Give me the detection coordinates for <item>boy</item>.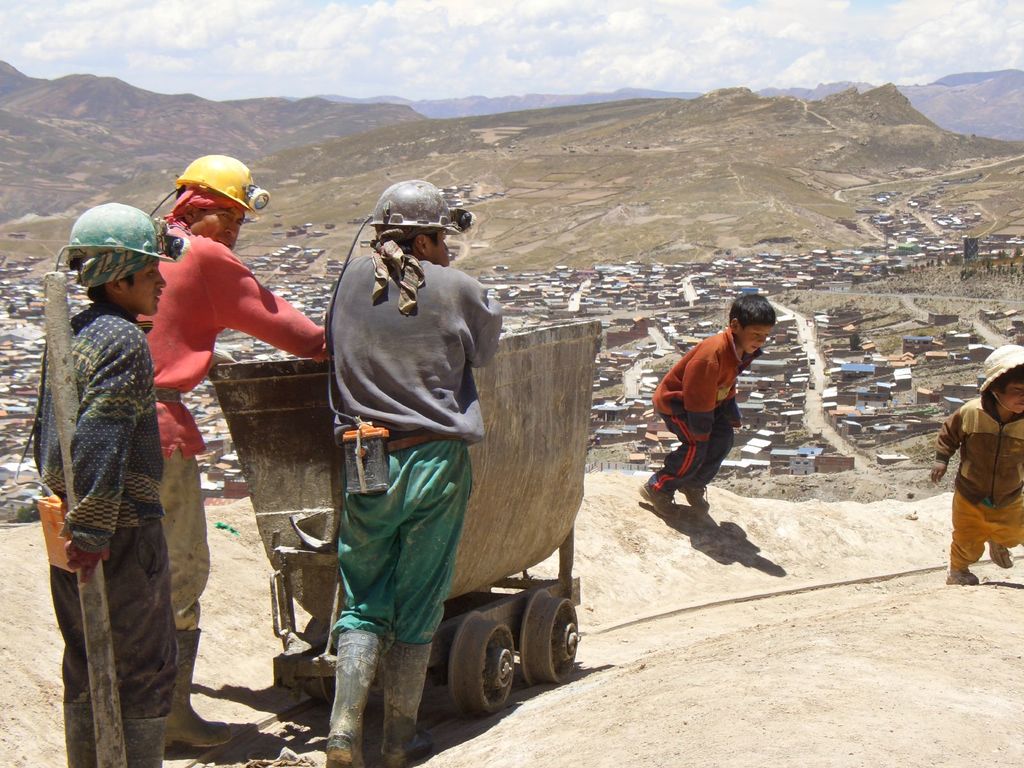
930 342 1023 589.
